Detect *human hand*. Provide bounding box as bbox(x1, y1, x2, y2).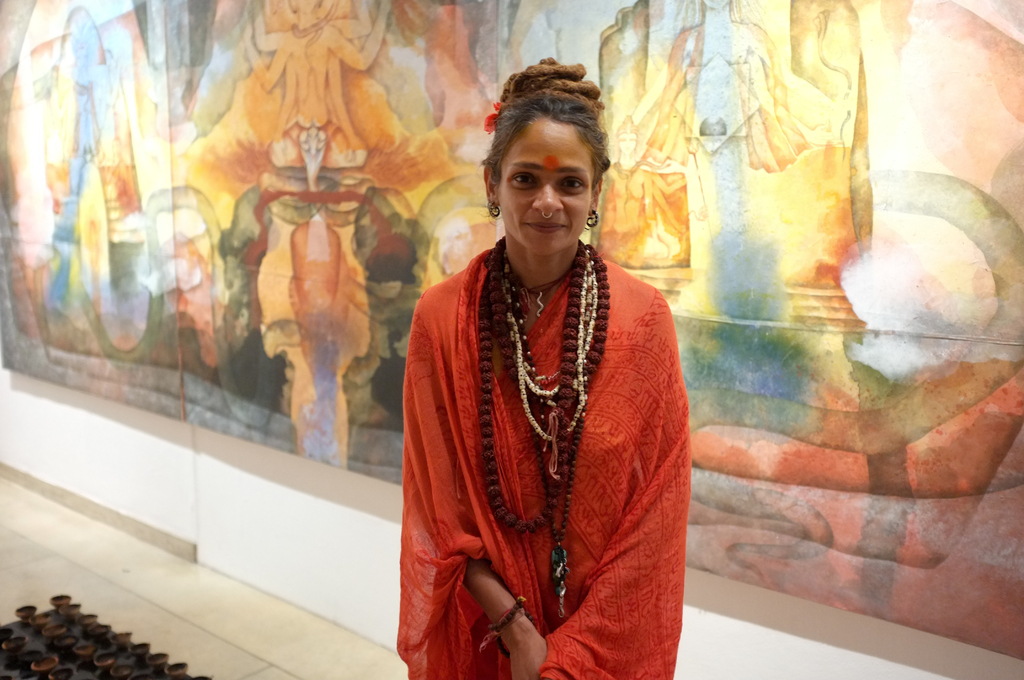
bbox(344, 137, 365, 151).
